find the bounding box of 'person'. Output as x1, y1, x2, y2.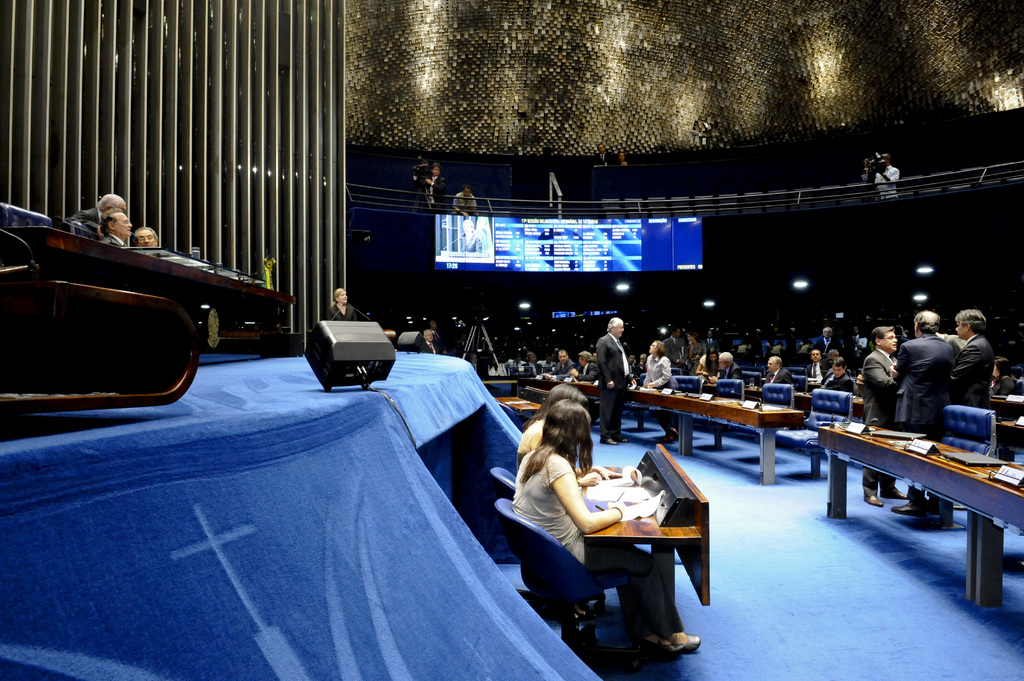
844, 323, 867, 349.
